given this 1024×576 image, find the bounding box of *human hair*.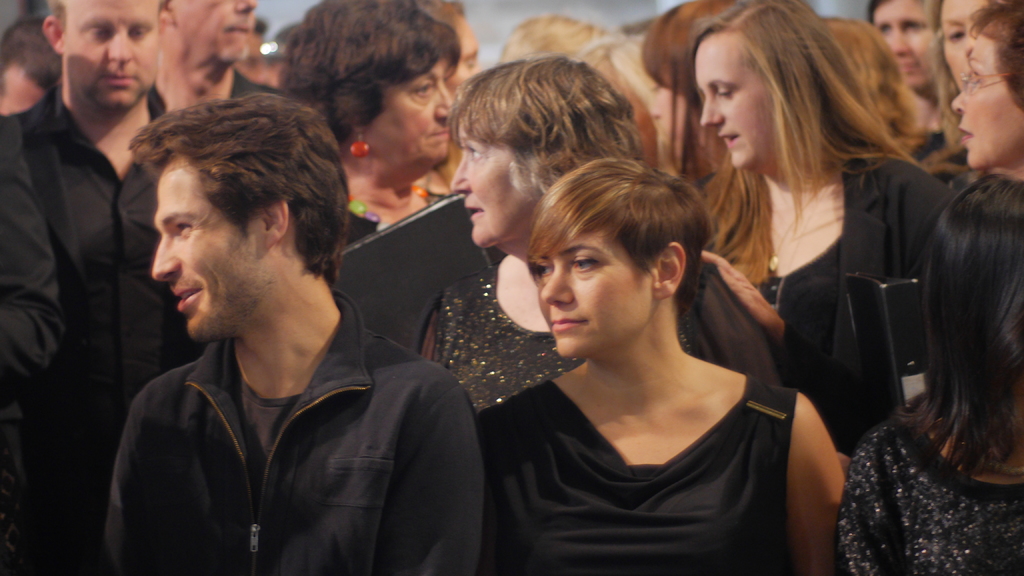
(863,0,885,24).
